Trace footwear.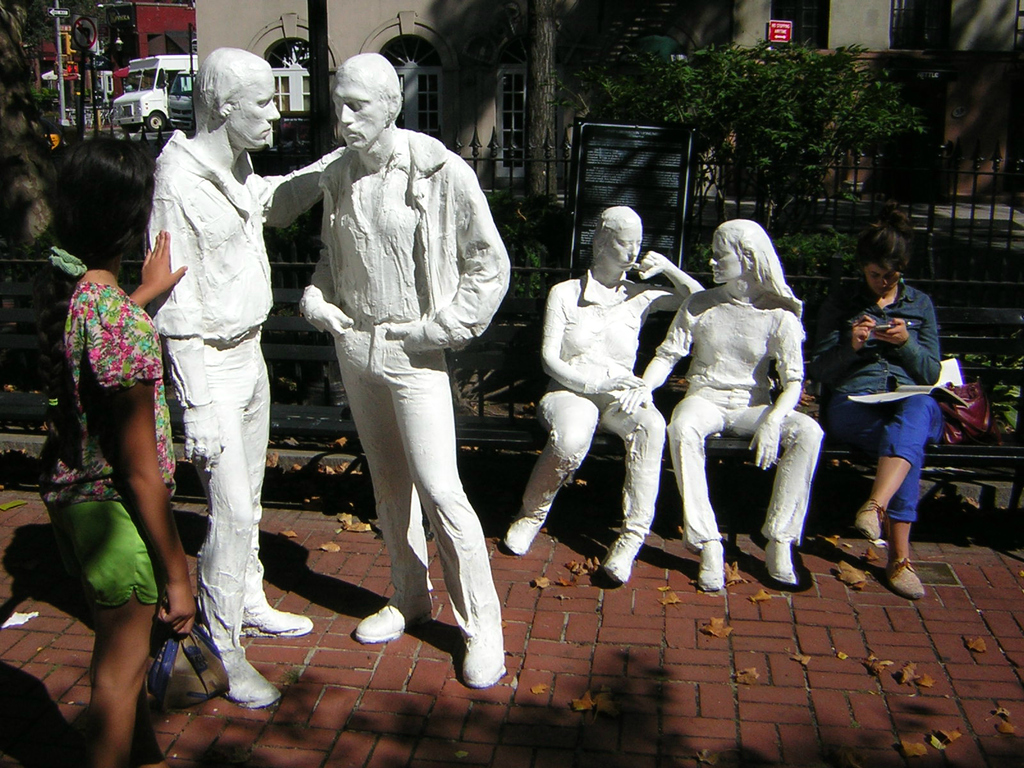
Traced to (240,579,316,634).
